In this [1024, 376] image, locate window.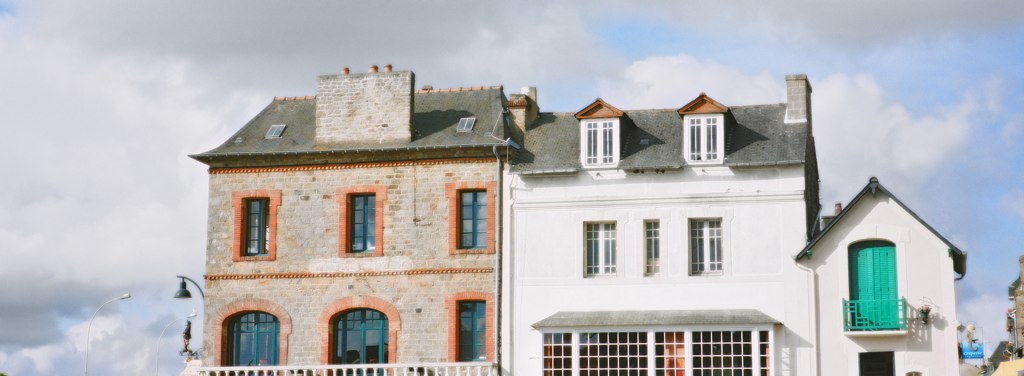
Bounding box: (448, 174, 497, 253).
